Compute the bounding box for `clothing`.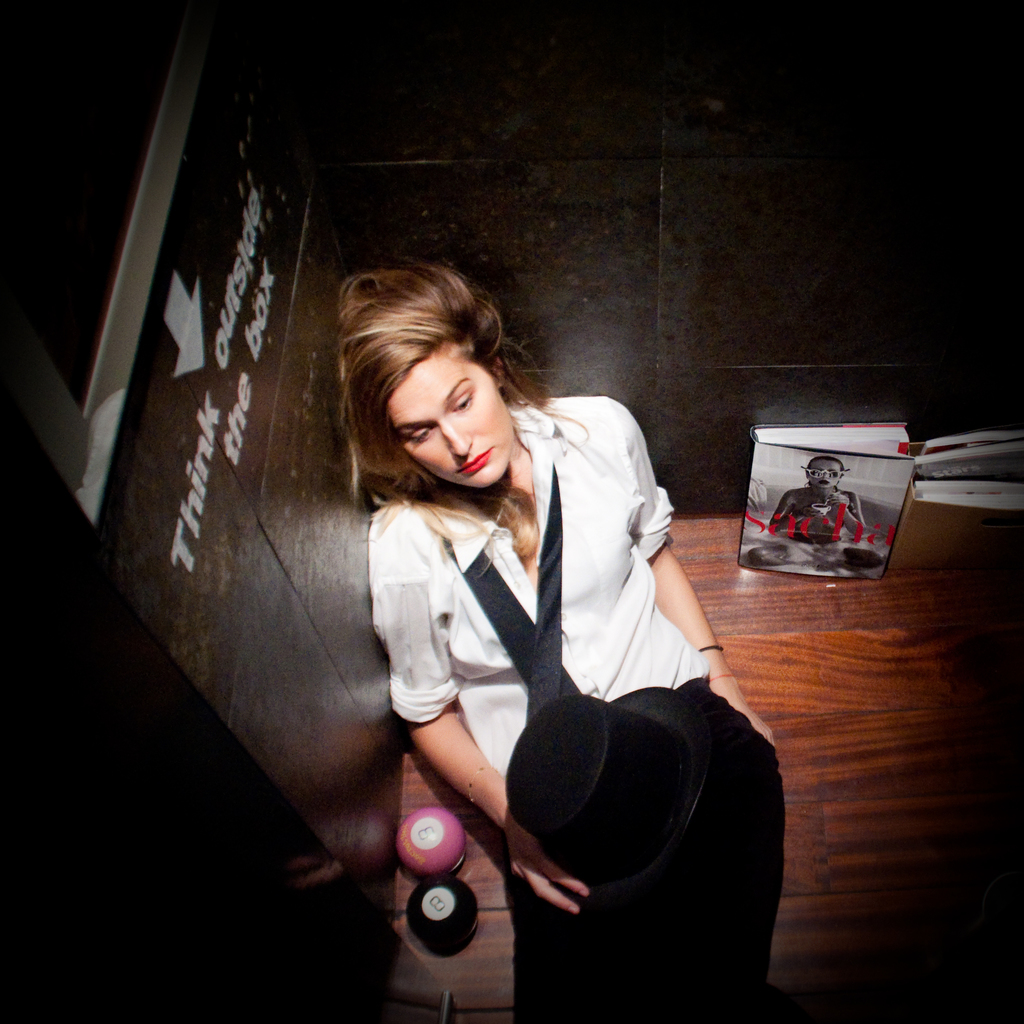
locate(348, 414, 646, 884).
